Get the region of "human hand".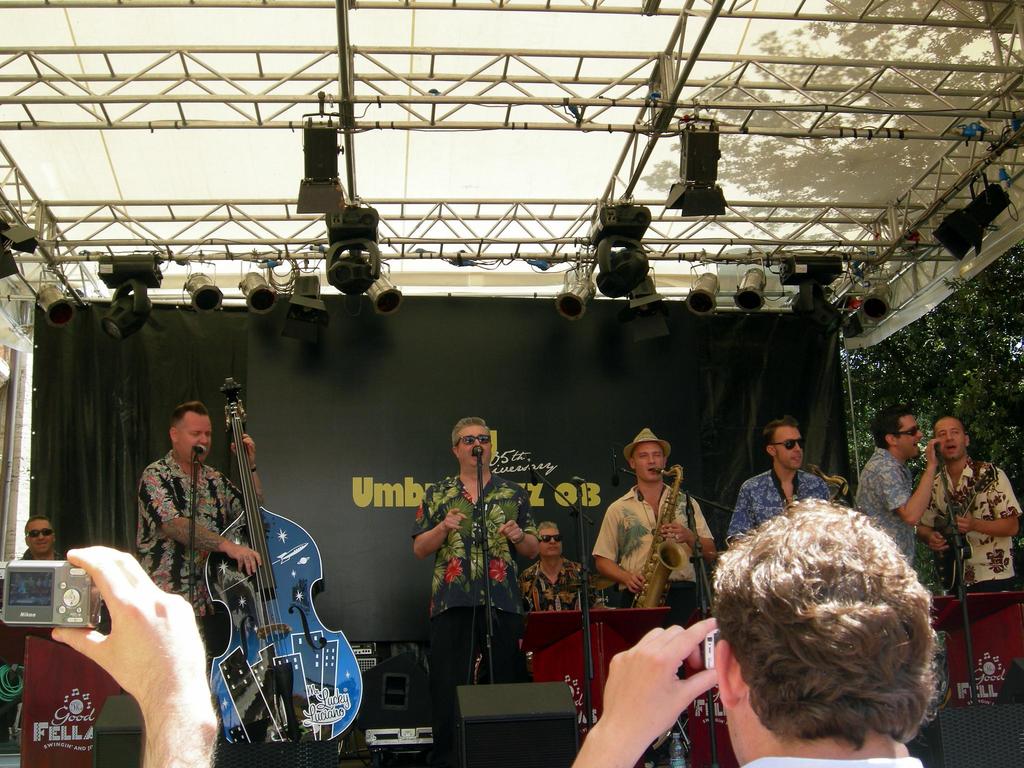
region(49, 547, 212, 754).
